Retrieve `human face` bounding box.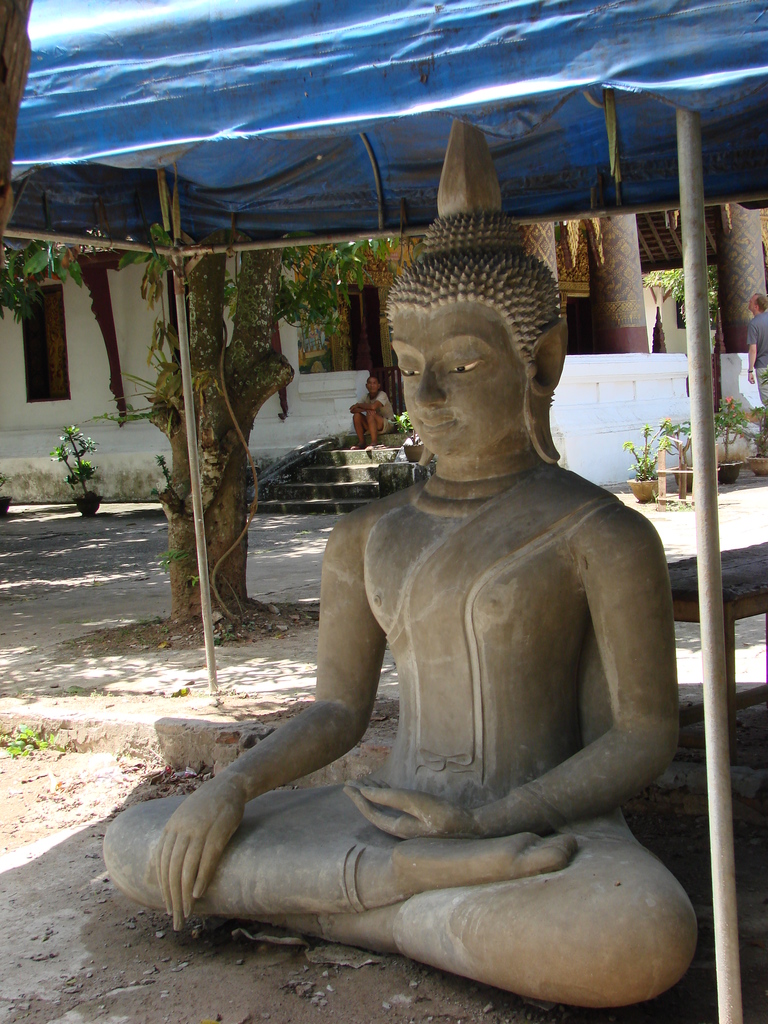
Bounding box: [390,301,525,461].
